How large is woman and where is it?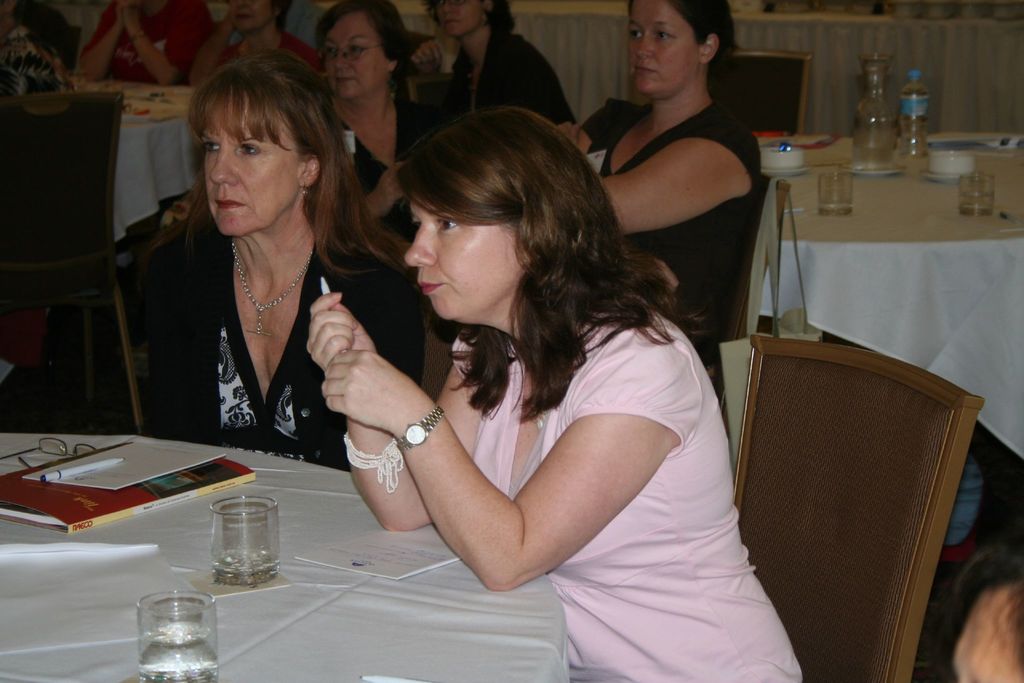
Bounding box: (127,67,388,502).
